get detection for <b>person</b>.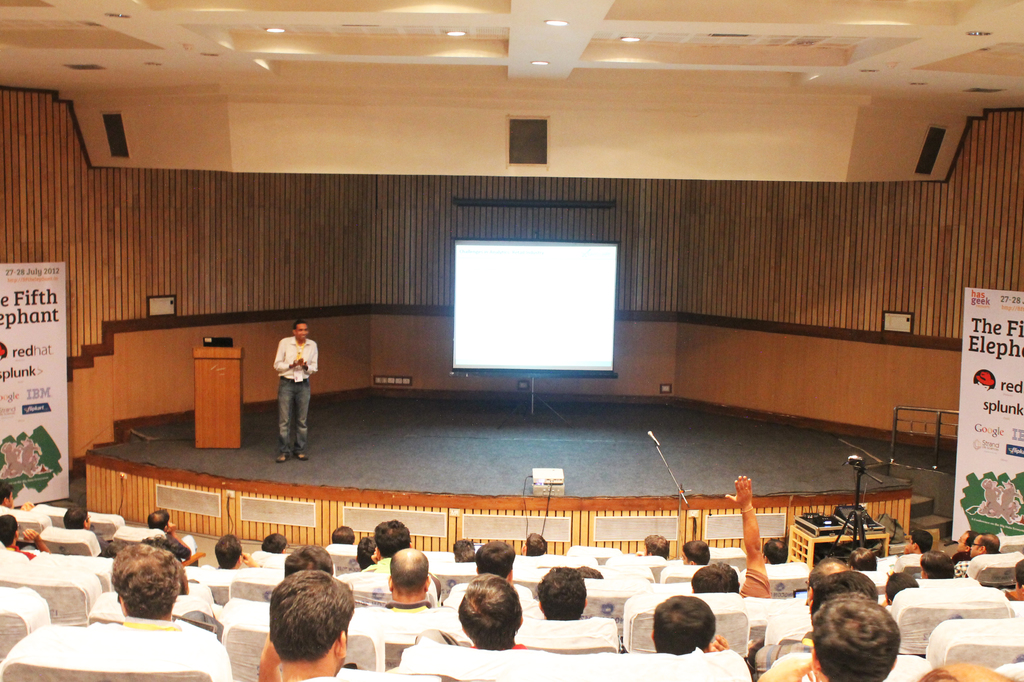
Detection: bbox=[0, 508, 32, 565].
